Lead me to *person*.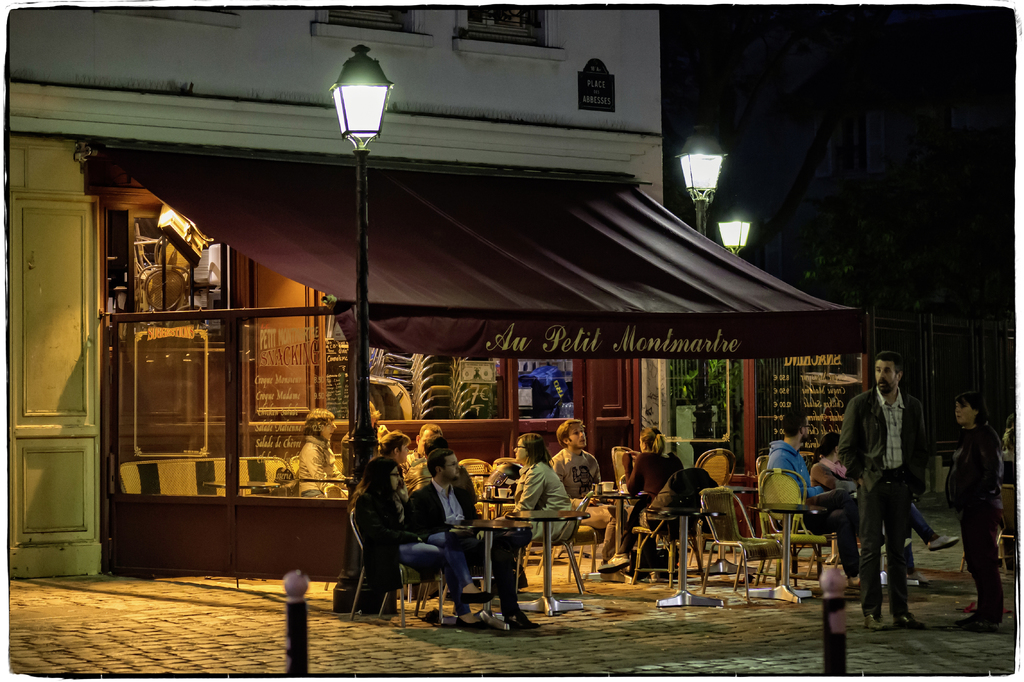
Lead to bbox(811, 426, 963, 543).
